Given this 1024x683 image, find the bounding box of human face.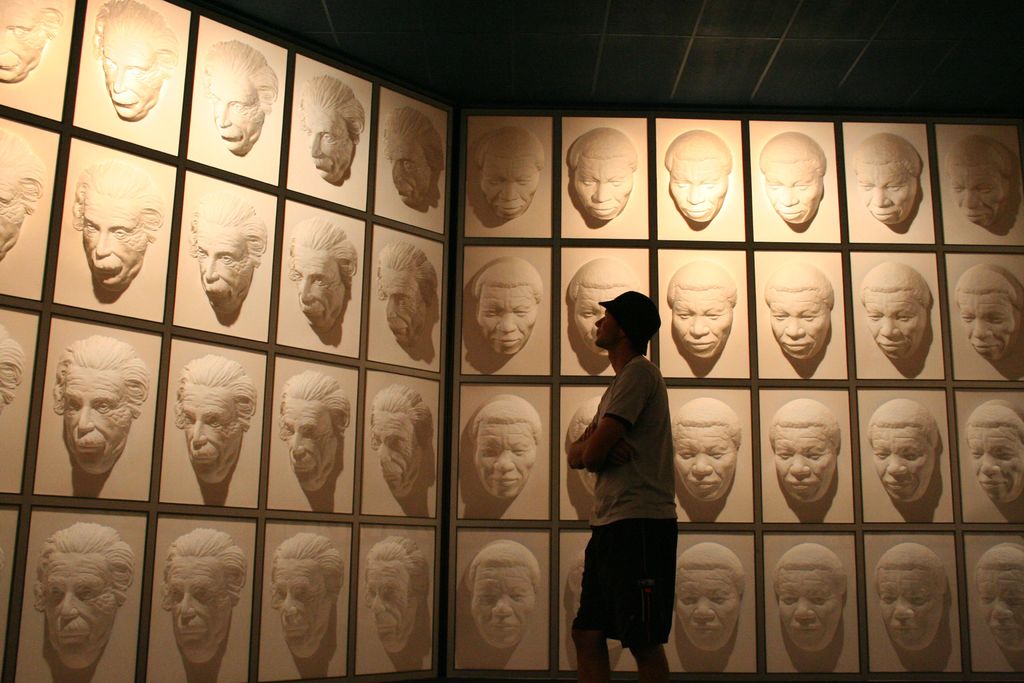
[856,168,924,223].
